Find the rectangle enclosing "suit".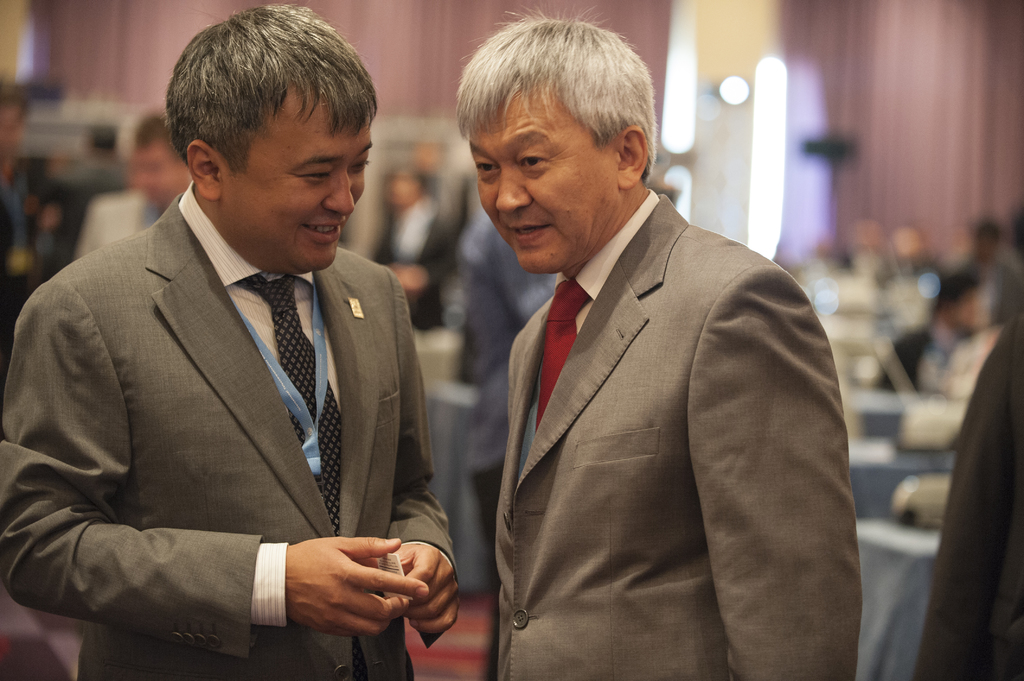
457, 106, 861, 670.
